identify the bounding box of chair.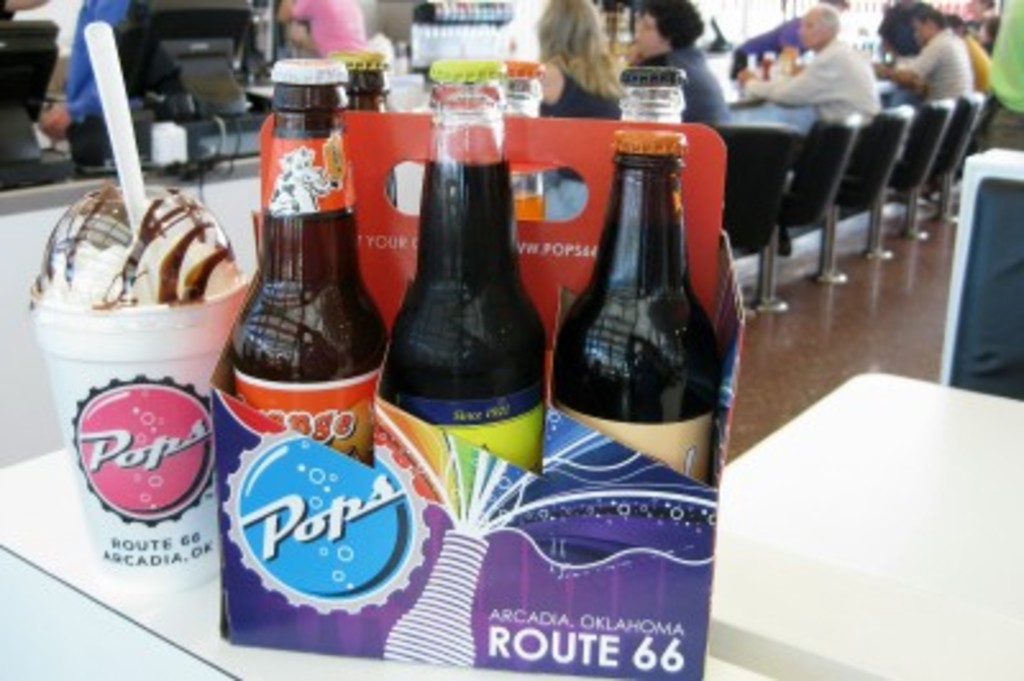
714, 120, 796, 312.
